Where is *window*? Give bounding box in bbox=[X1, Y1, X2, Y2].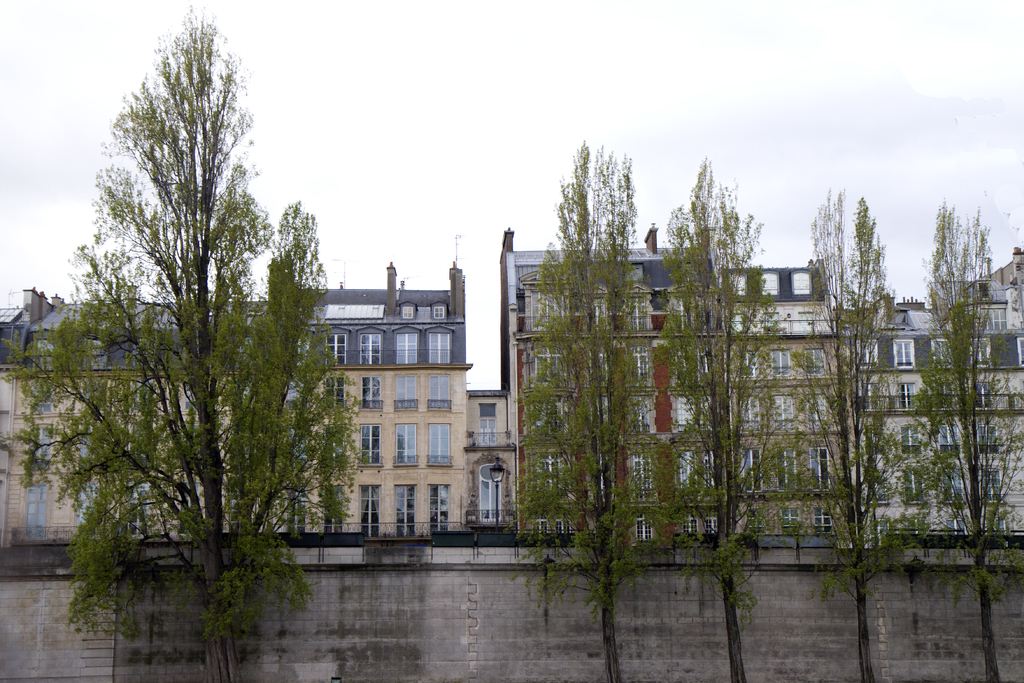
bbox=[811, 511, 840, 536].
